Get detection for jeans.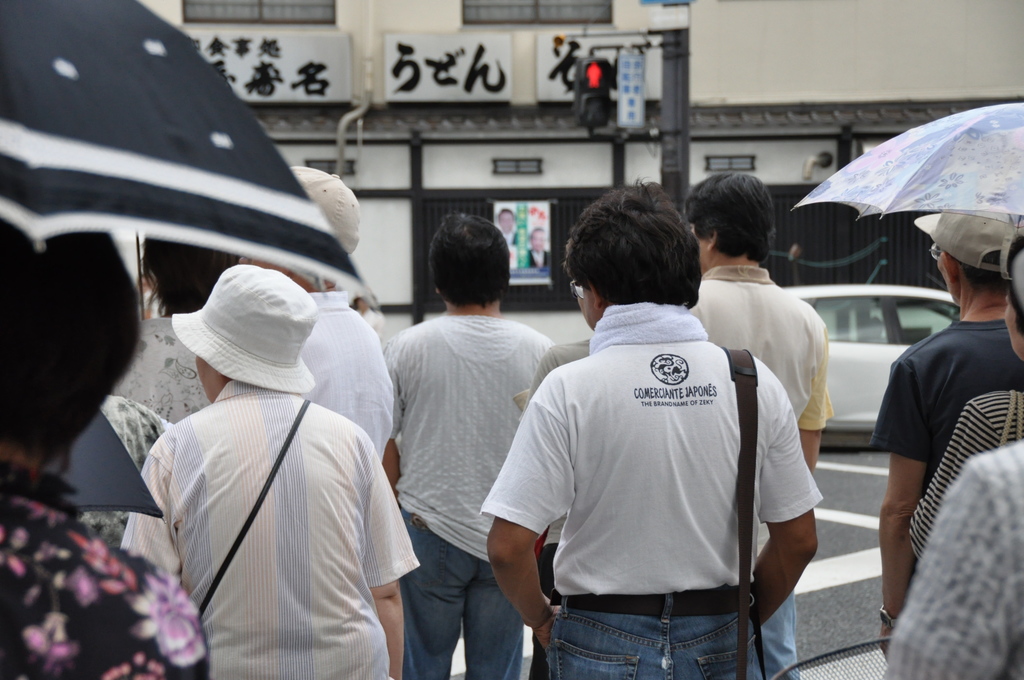
Detection: bbox=[532, 596, 760, 679].
